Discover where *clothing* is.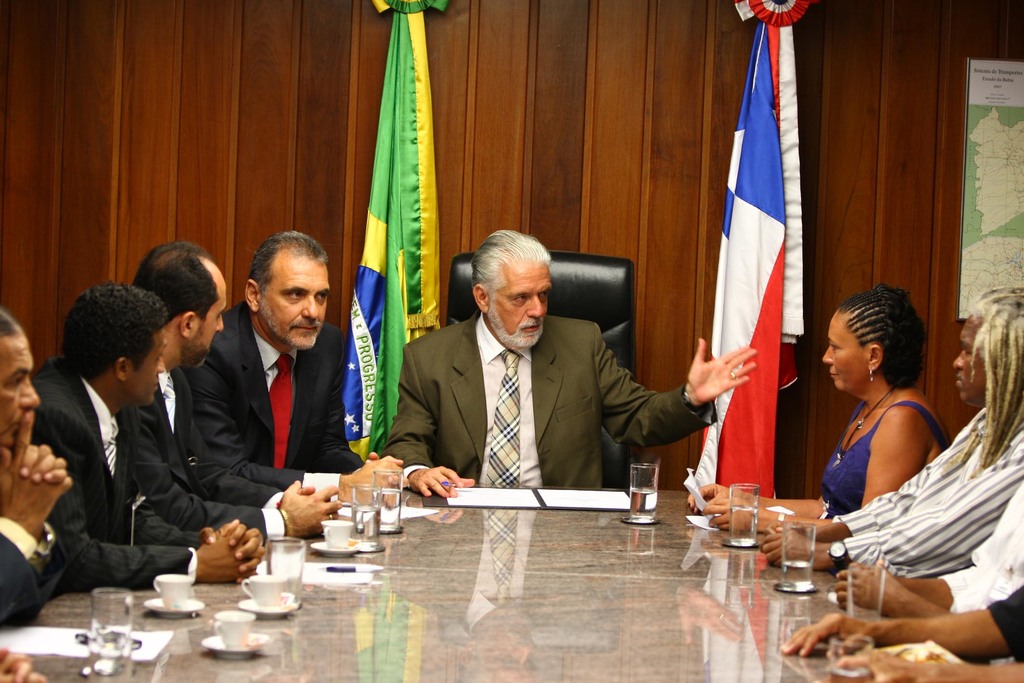
Discovered at detection(842, 406, 940, 518).
